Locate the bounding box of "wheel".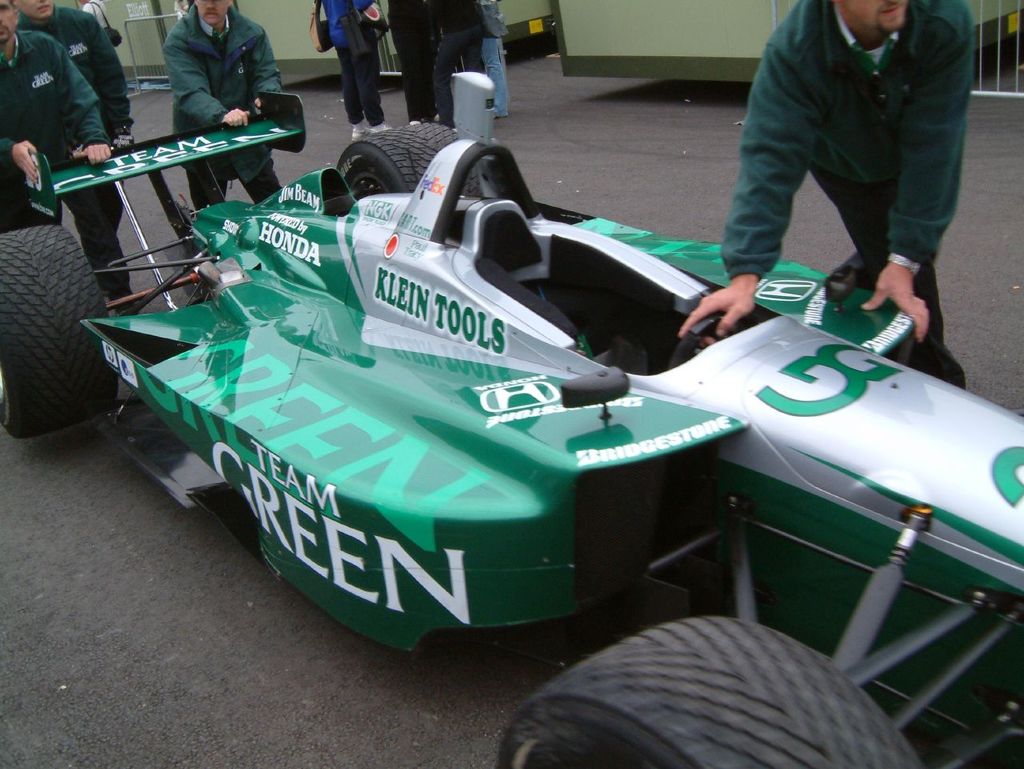
Bounding box: [left=338, top=122, right=482, bottom=199].
